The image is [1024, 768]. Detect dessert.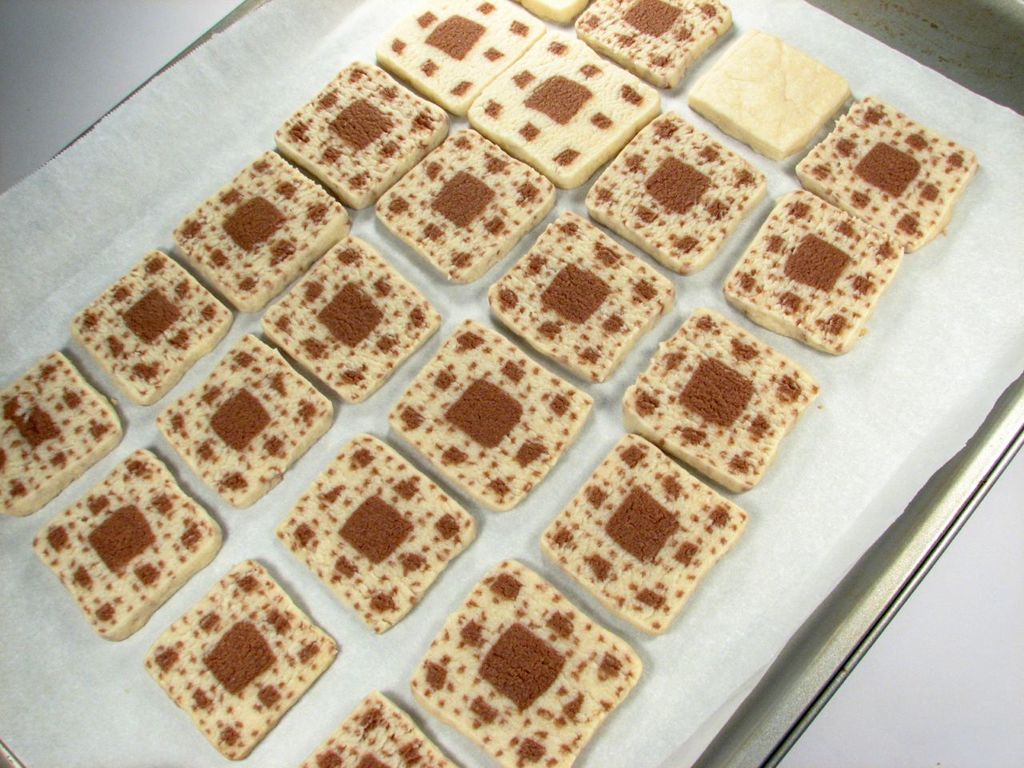
Detection: pyautogui.locateOnScreen(266, 54, 442, 202).
